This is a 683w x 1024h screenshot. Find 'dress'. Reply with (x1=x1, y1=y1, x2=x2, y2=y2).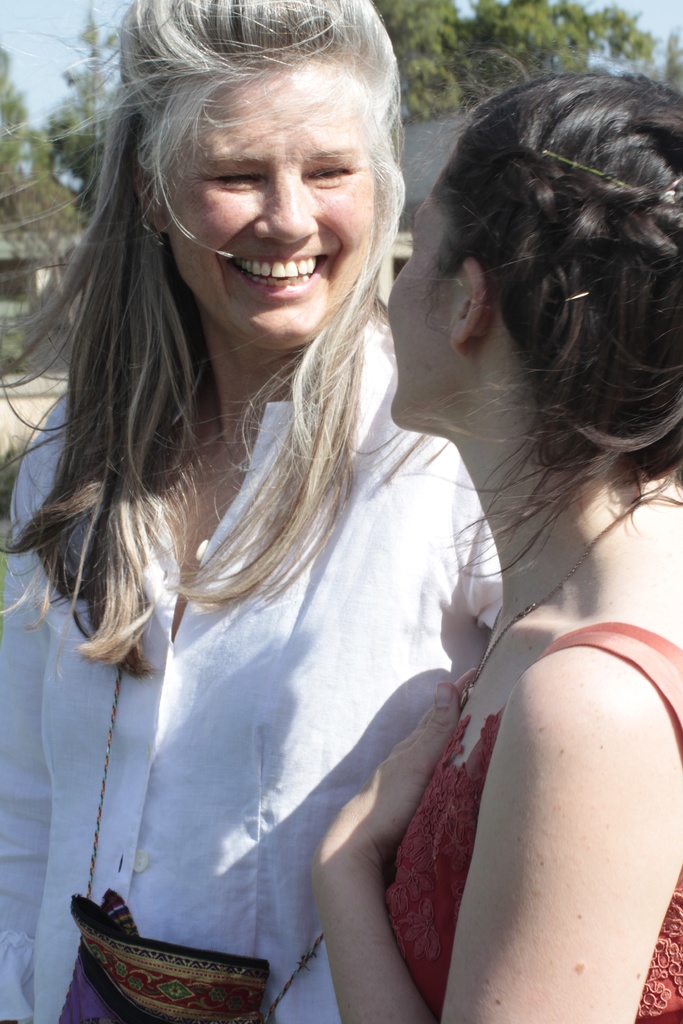
(x1=366, y1=618, x2=682, y2=1023).
